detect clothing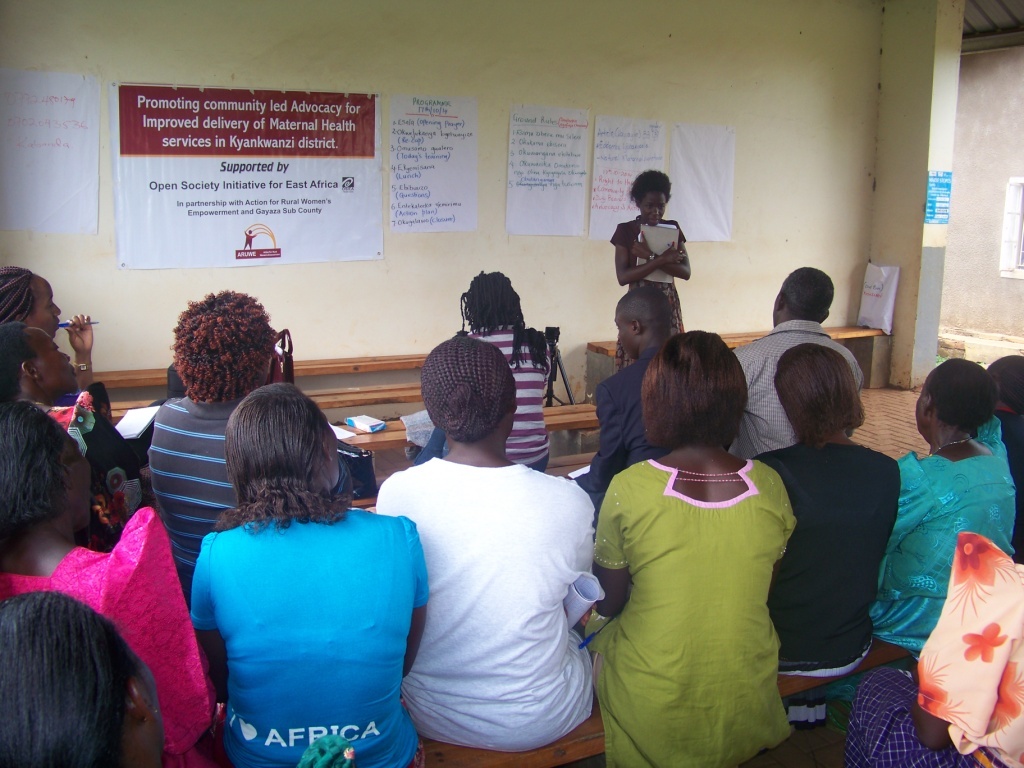
(150,391,261,625)
